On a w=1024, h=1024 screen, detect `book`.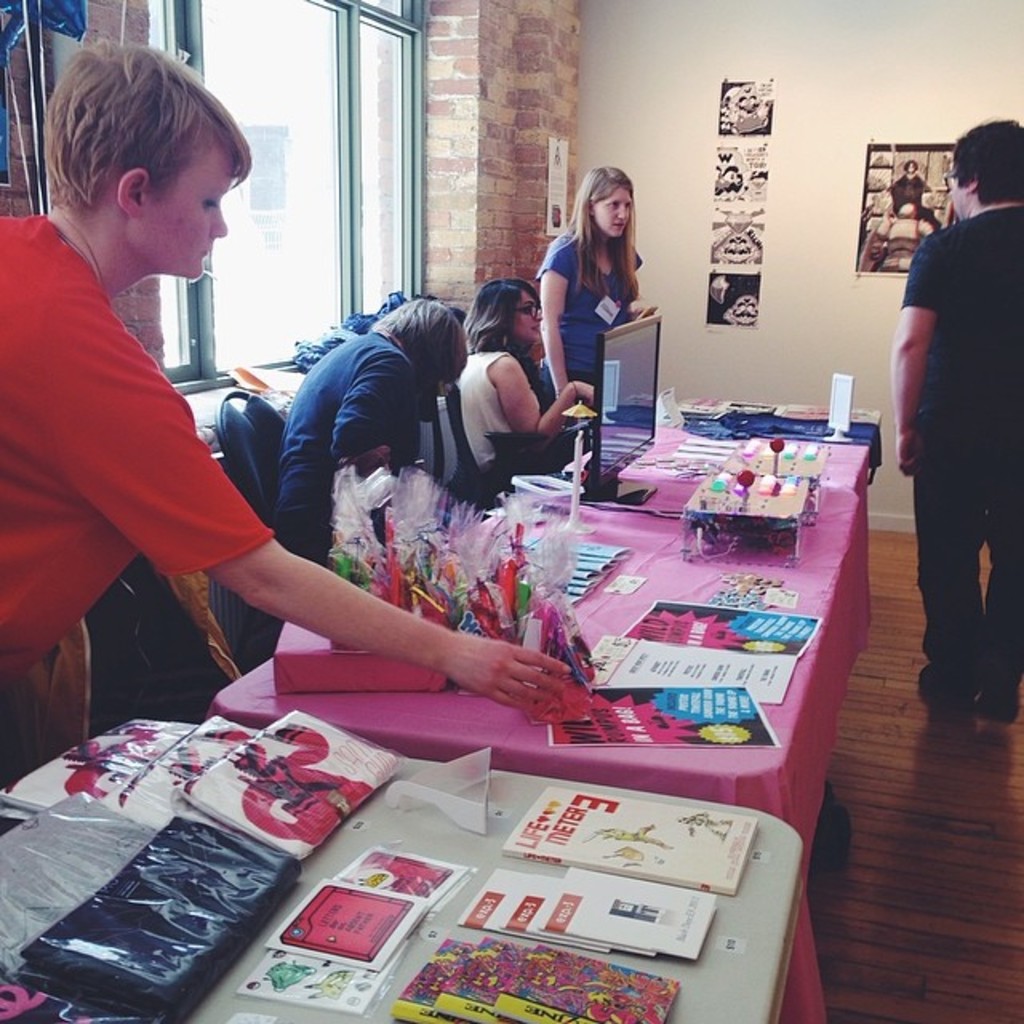
x1=269, y1=870, x2=418, y2=966.
